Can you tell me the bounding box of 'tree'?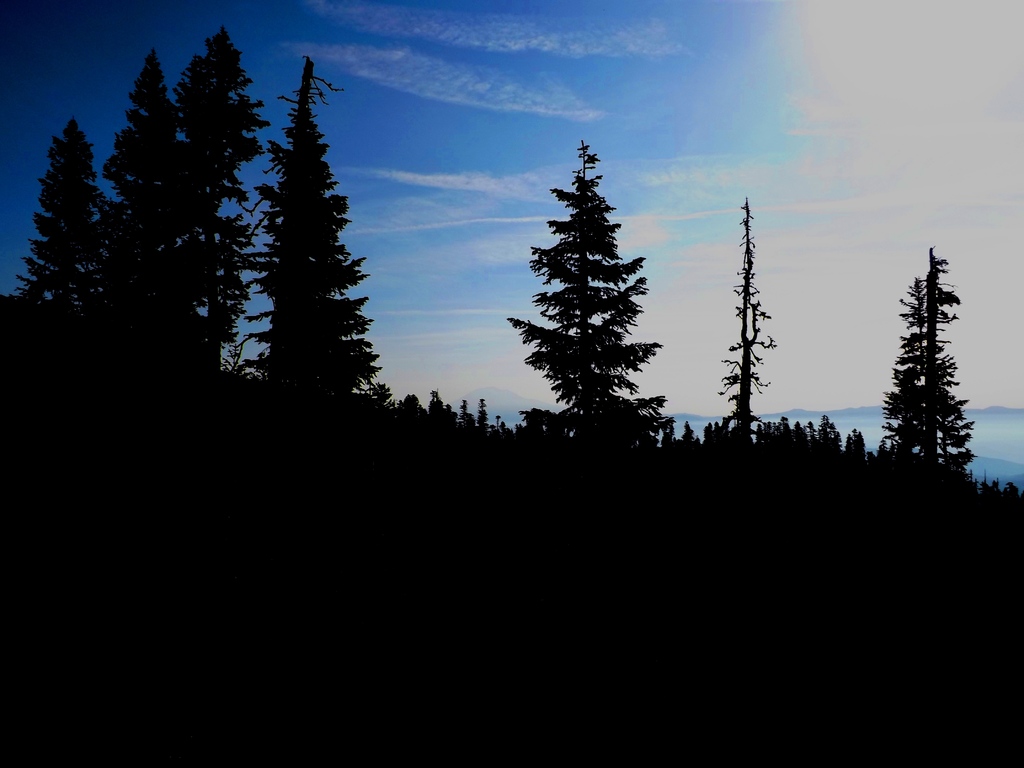
rect(655, 412, 1023, 511).
